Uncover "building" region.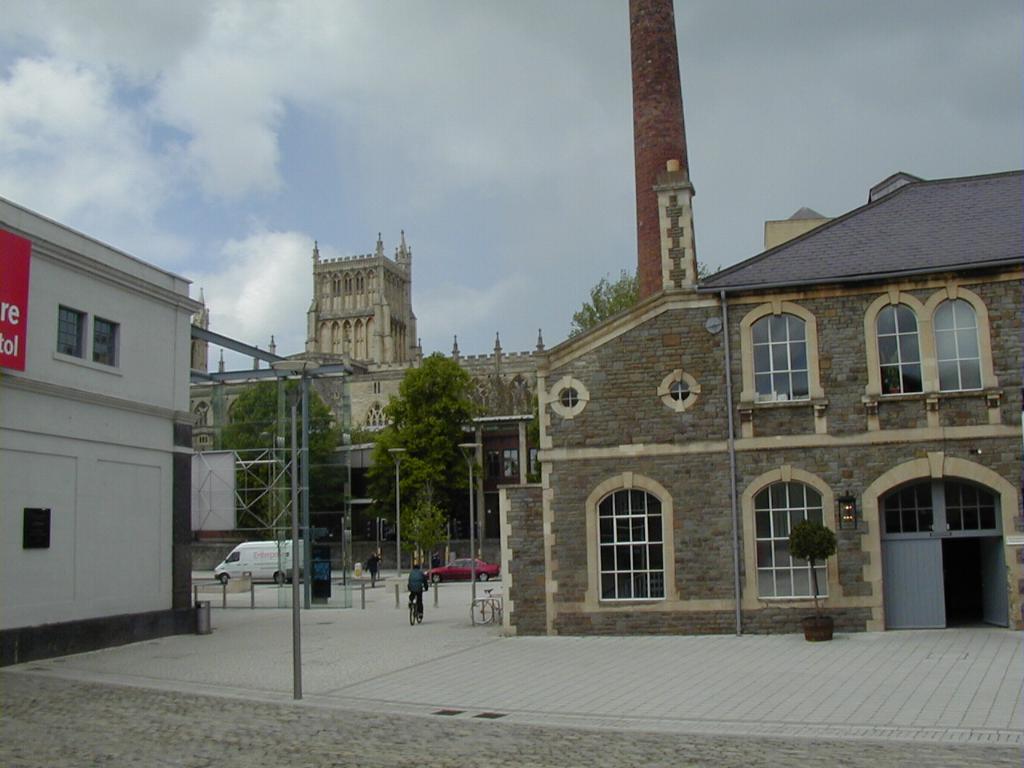
Uncovered: (193, 231, 537, 573).
